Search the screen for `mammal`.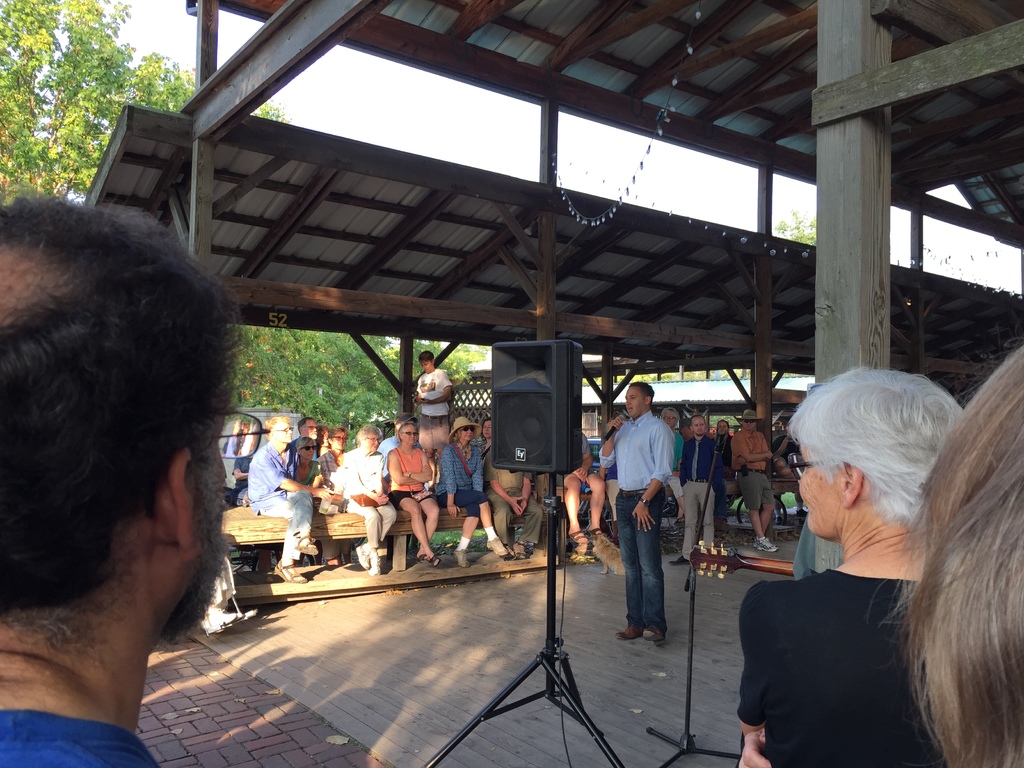
Found at [319, 429, 351, 565].
